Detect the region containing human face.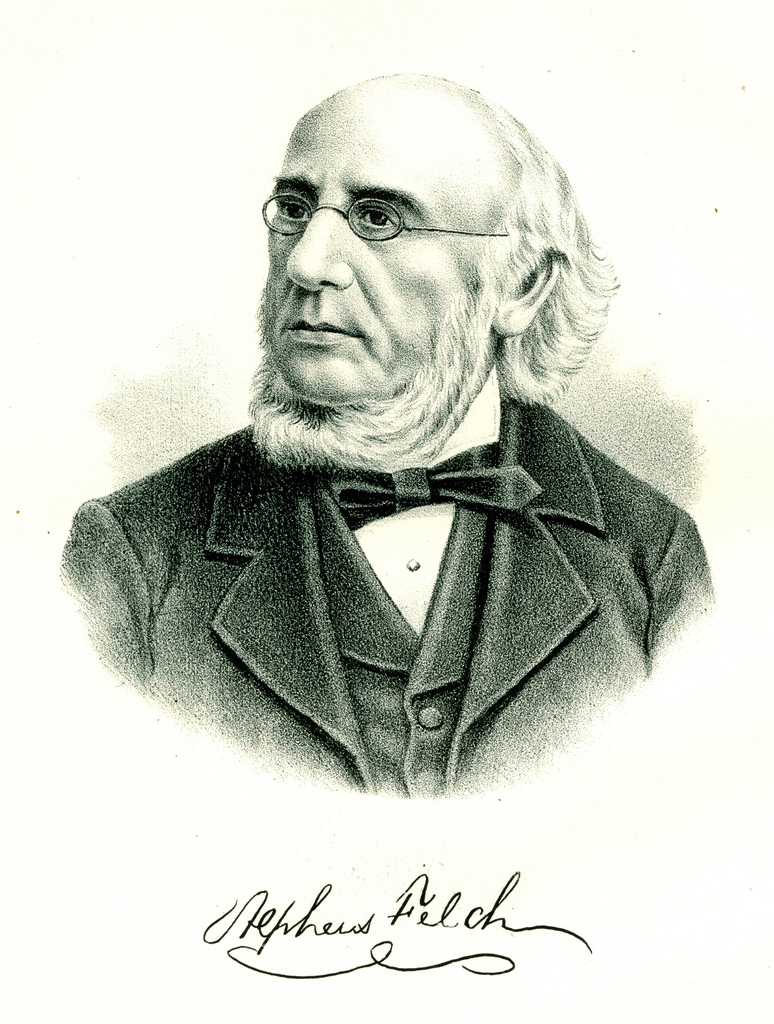
(x1=259, y1=113, x2=497, y2=468).
